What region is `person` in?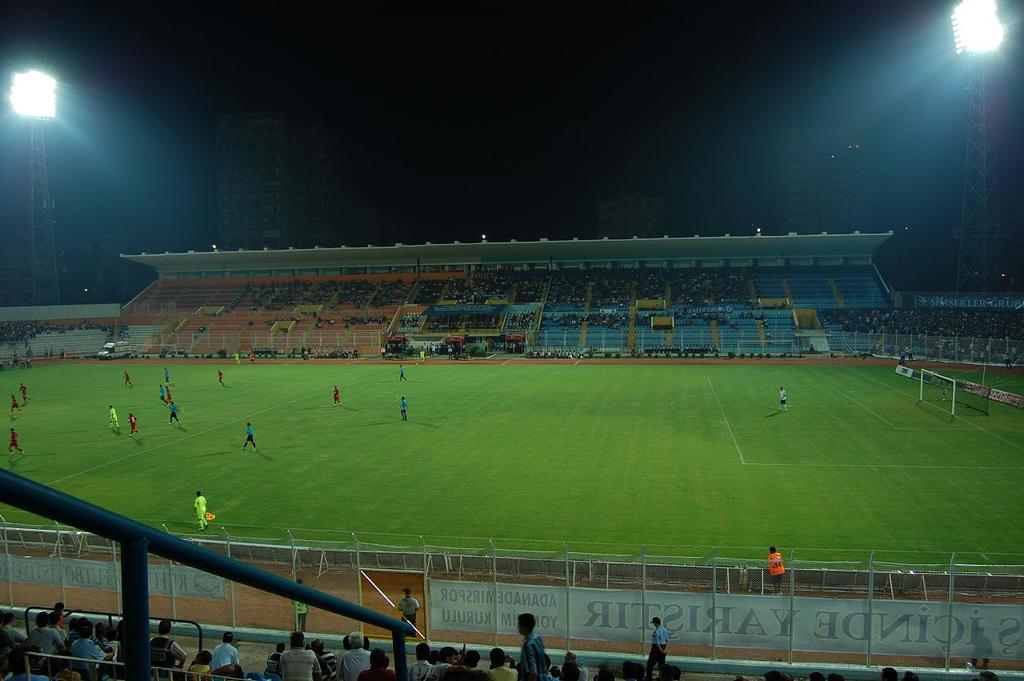
region(168, 386, 176, 407).
